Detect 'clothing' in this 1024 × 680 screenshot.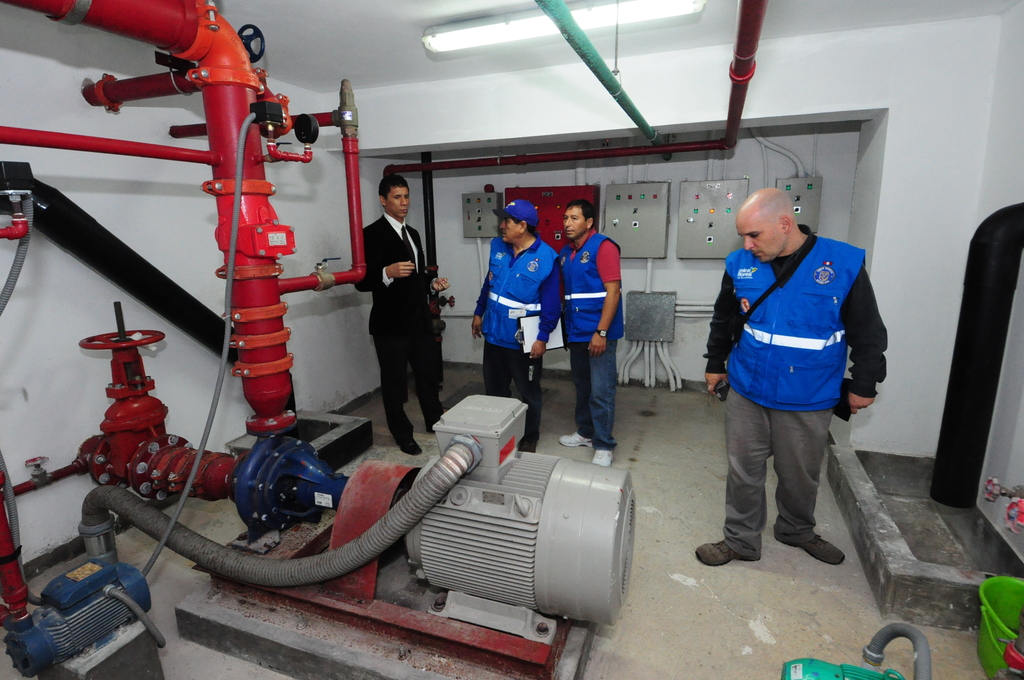
Detection: pyautogui.locateOnScreen(470, 233, 554, 457).
